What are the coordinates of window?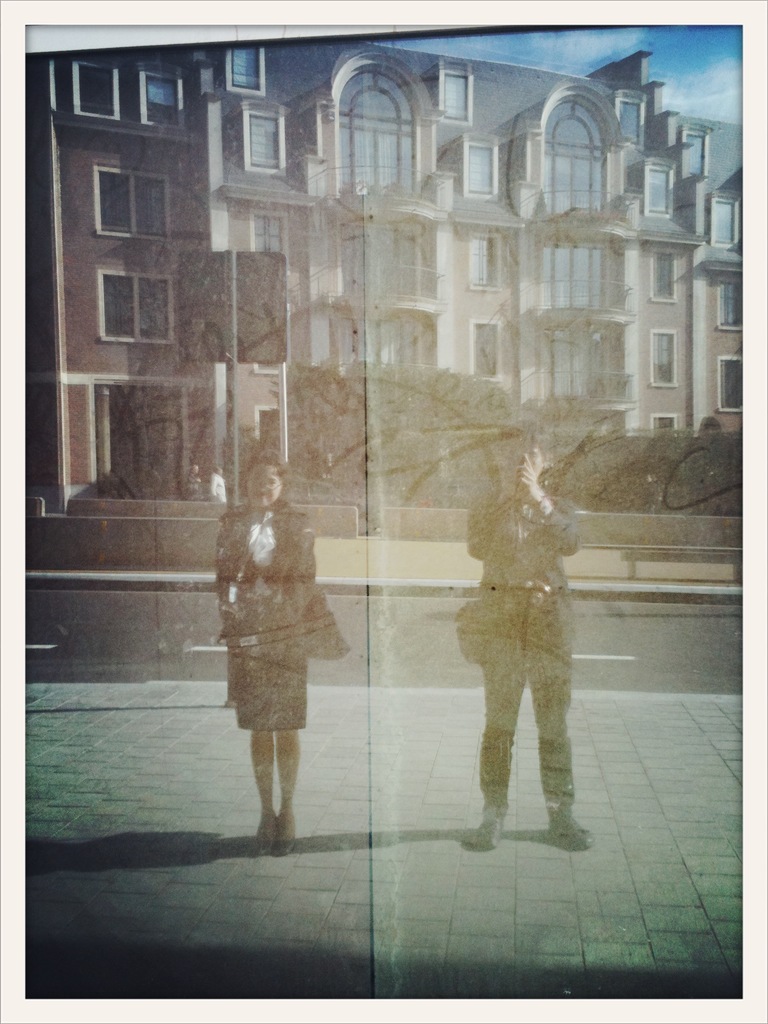
[387, 225, 438, 308].
